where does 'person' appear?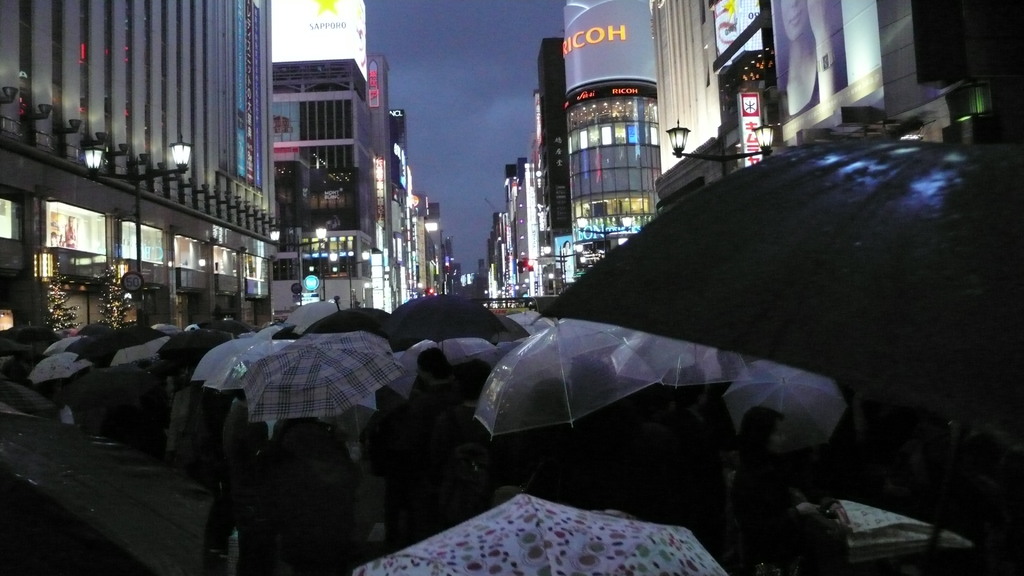
Appears at 561/357/627/522.
